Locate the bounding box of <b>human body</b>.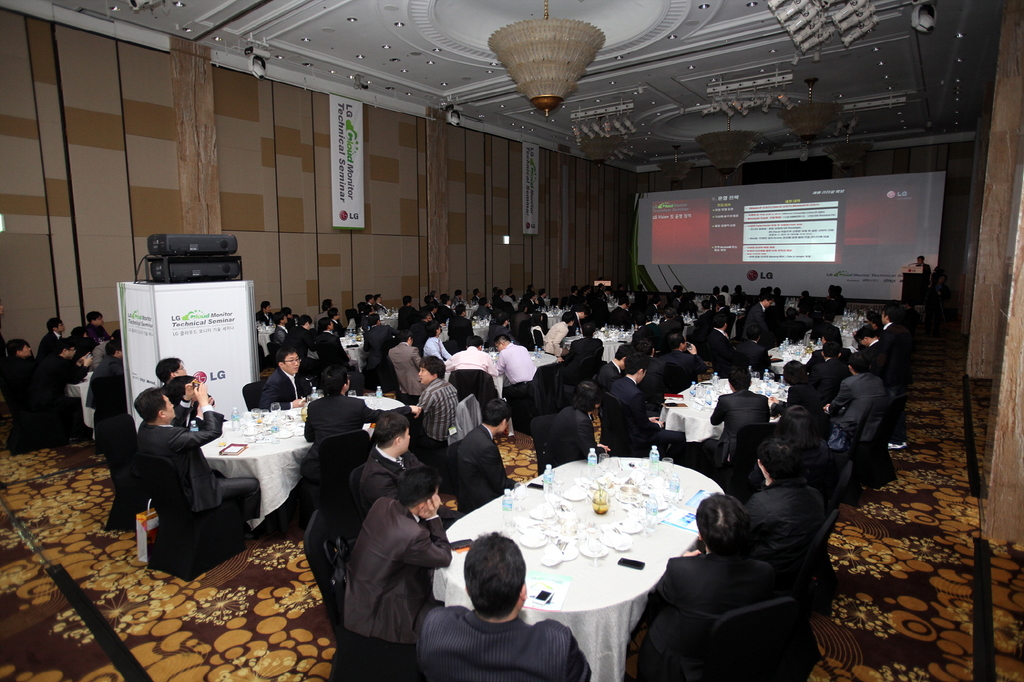
Bounding box: pyautogui.locateOnScreen(731, 328, 766, 374).
